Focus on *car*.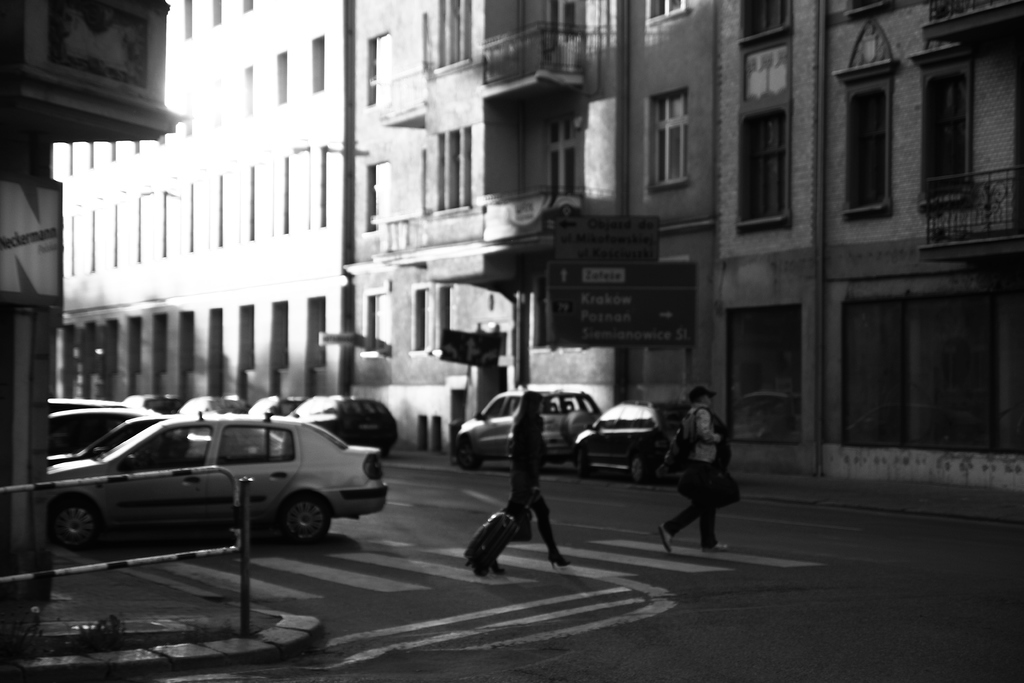
Focused at [left=568, top=394, right=729, bottom=474].
